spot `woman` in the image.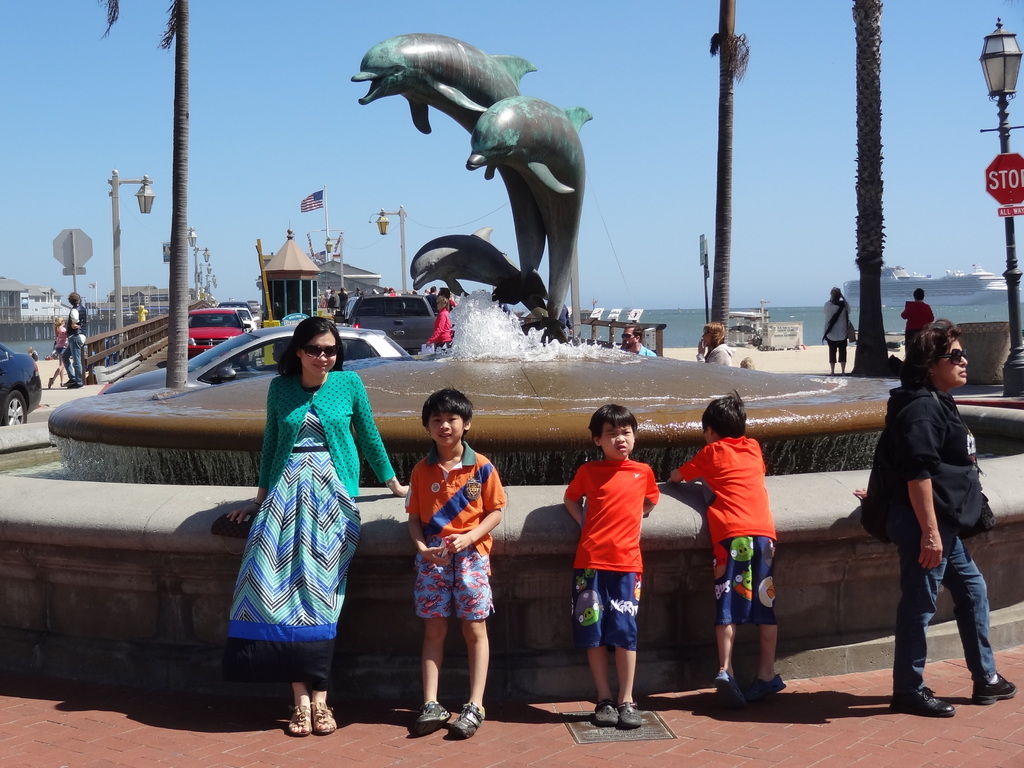
`woman` found at locate(864, 319, 1020, 709).
